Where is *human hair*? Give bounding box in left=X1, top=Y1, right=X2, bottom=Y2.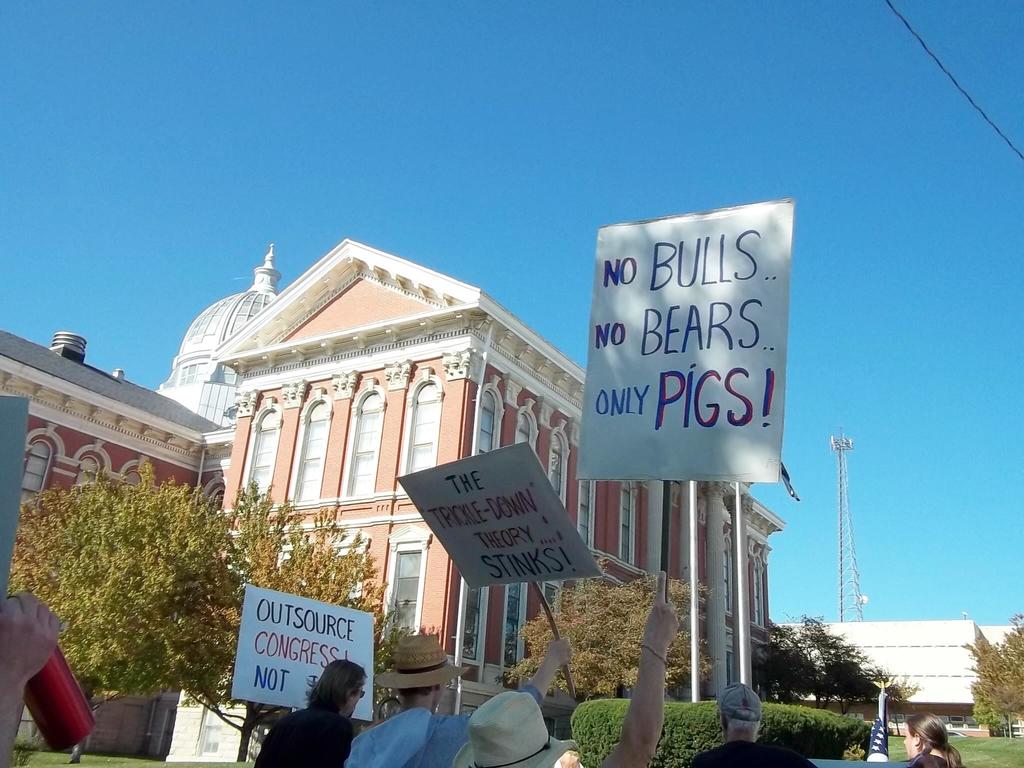
left=306, top=657, right=365, bottom=716.
